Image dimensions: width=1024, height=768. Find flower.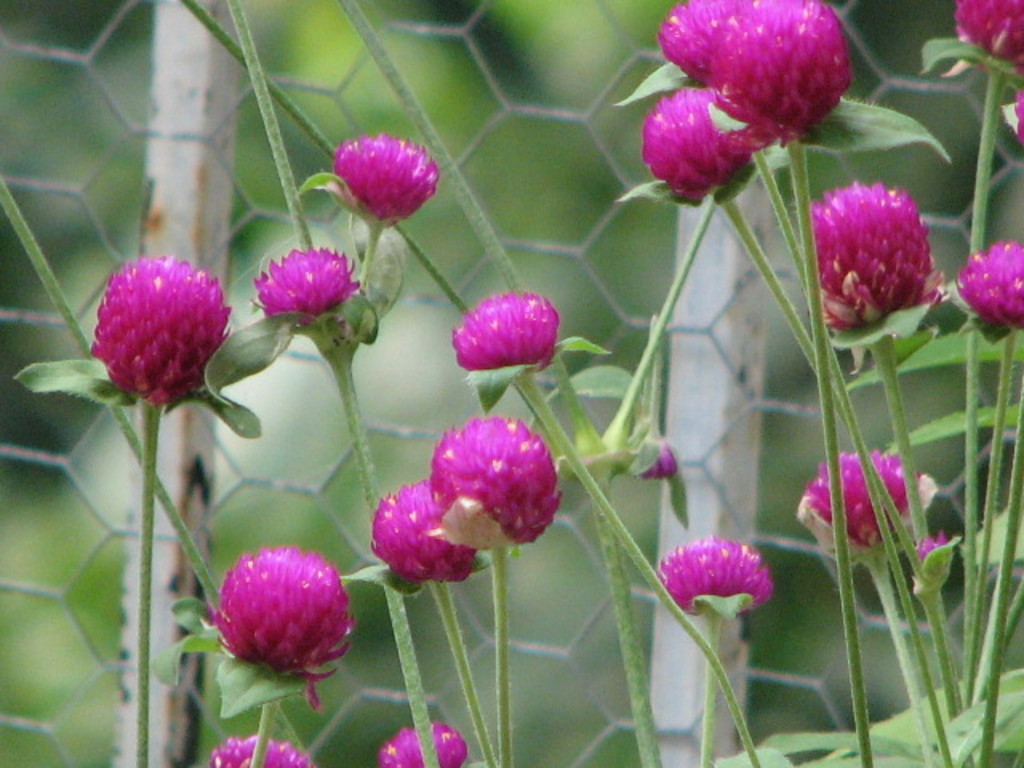
l=960, t=232, r=1022, b=347.
